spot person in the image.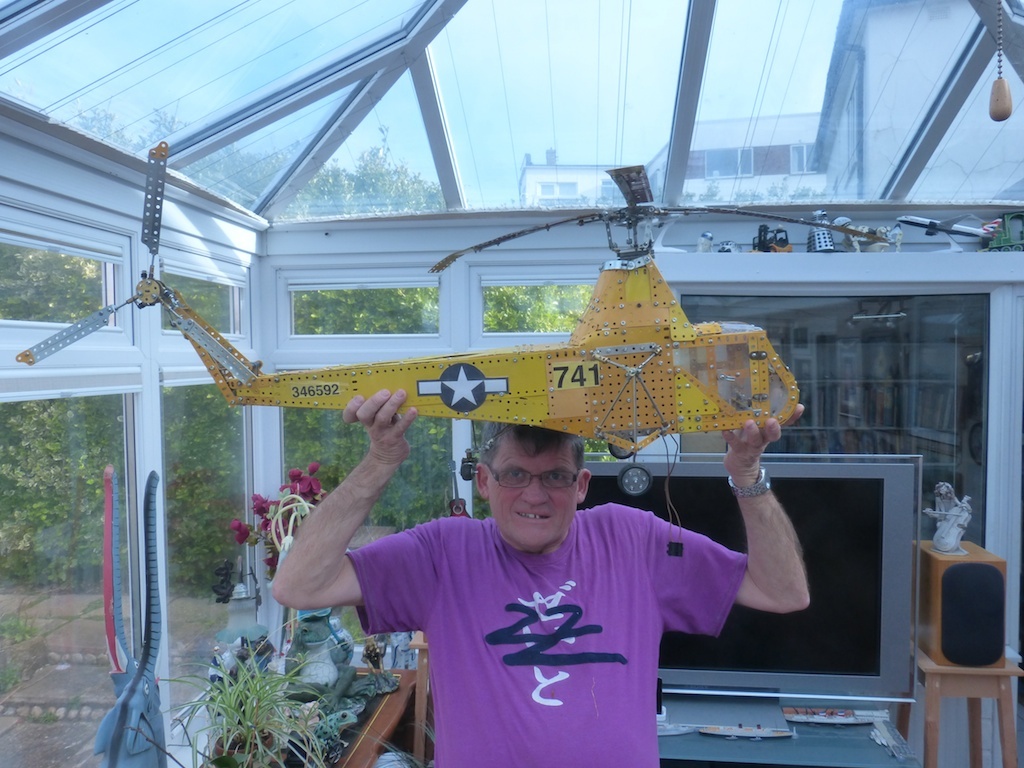
person found at 313:389:777:756.
